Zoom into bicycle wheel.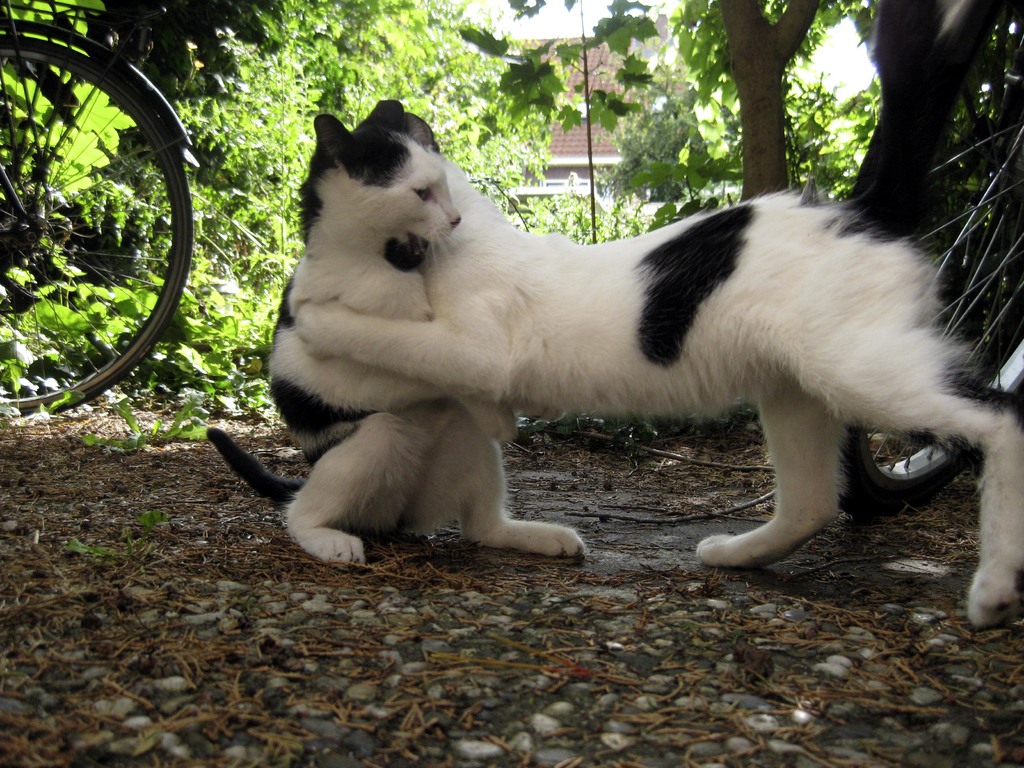
Zoom target: [837,0,1023,521].
